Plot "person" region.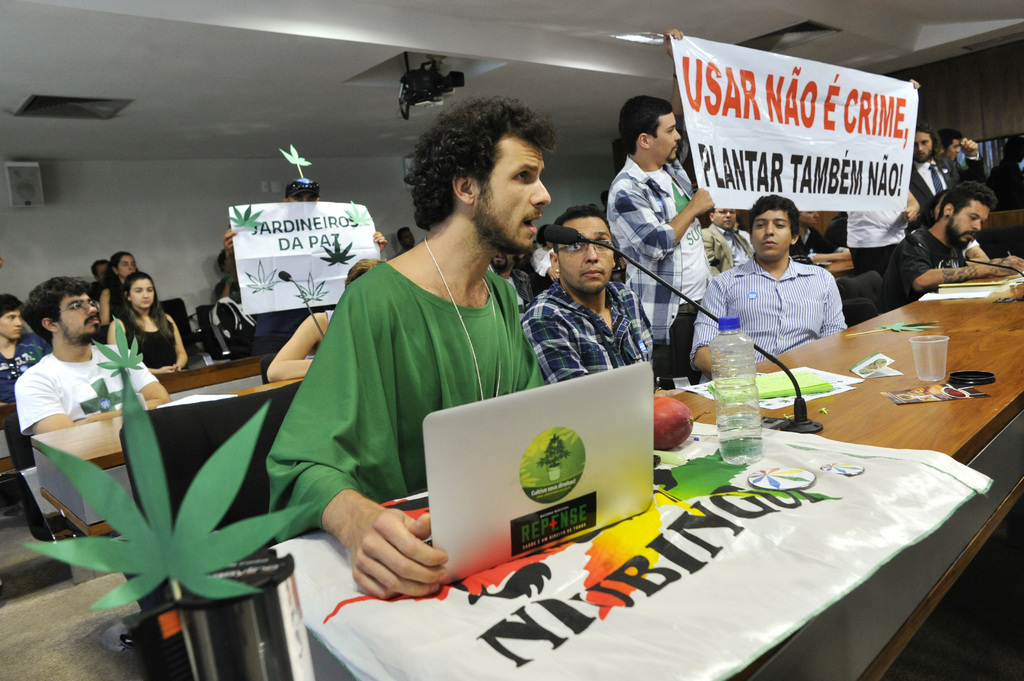
Plotted at detection(262, 257, 385, 377).
